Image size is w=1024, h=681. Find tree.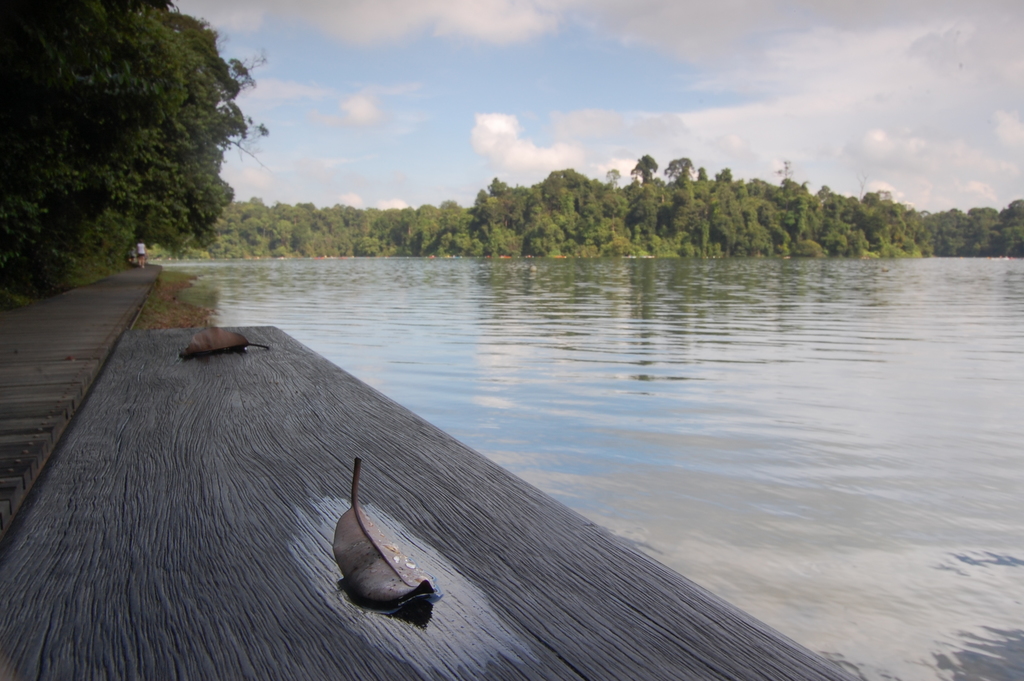
(12, 0, 262, 280).
